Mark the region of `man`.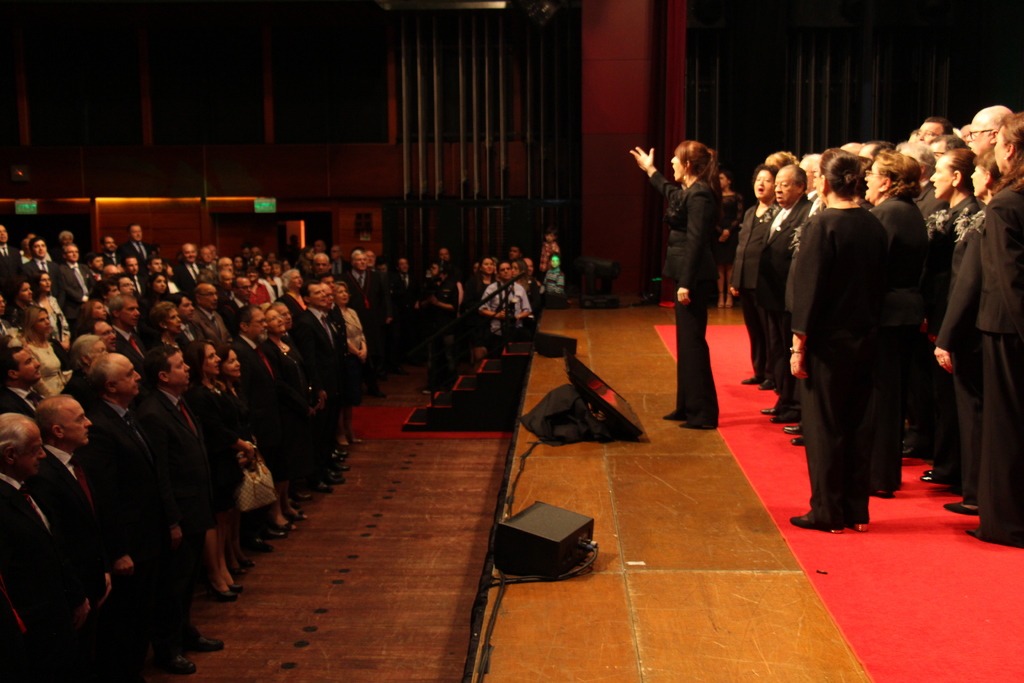
Region: detection(916, 117, 949, 150).
